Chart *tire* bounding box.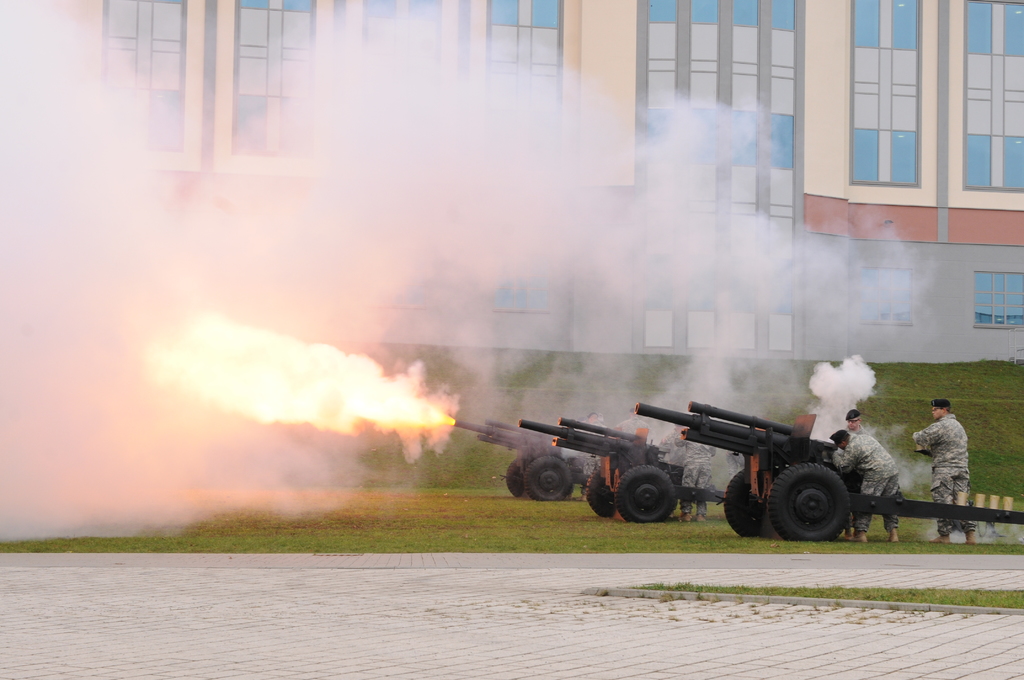
Charted: <region>508, 460, 538, 500</region>.
